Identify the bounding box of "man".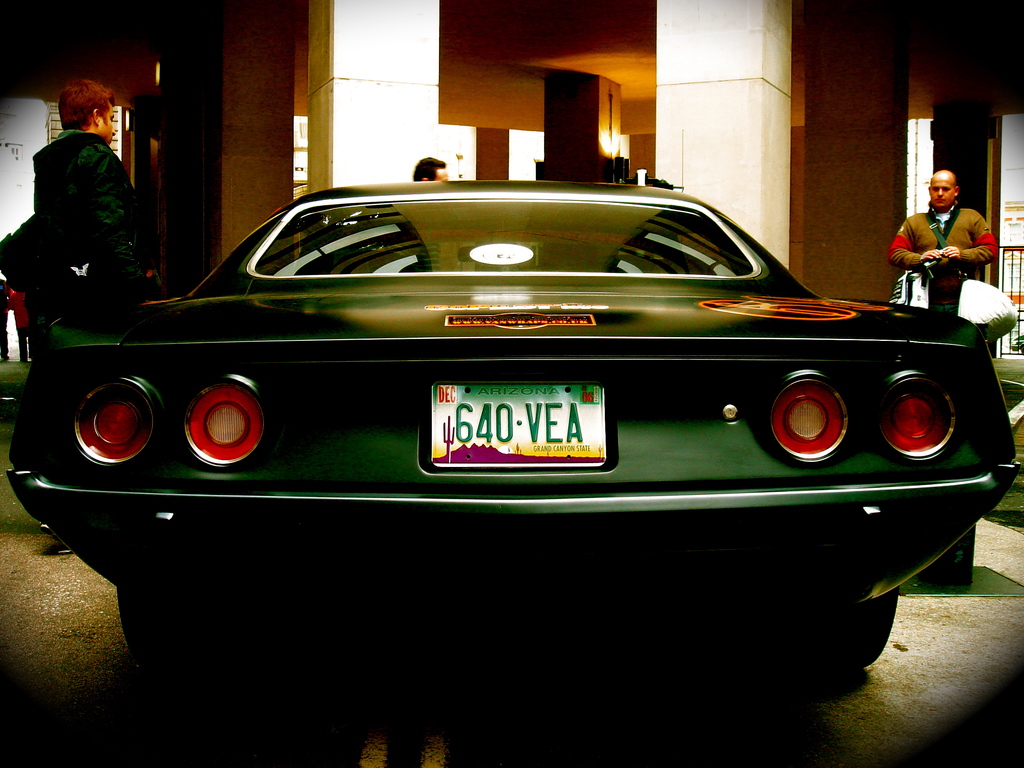
892, 168, 1000, 311.
